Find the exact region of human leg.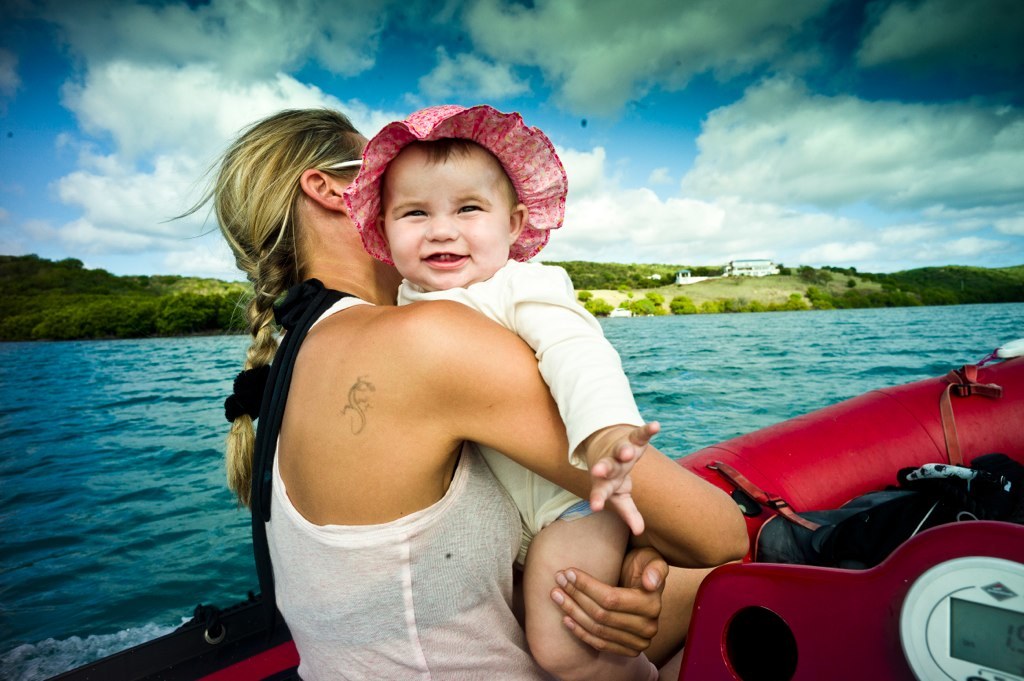
Exact region: [x1=529, y1=502, x2=631, y2=680].
